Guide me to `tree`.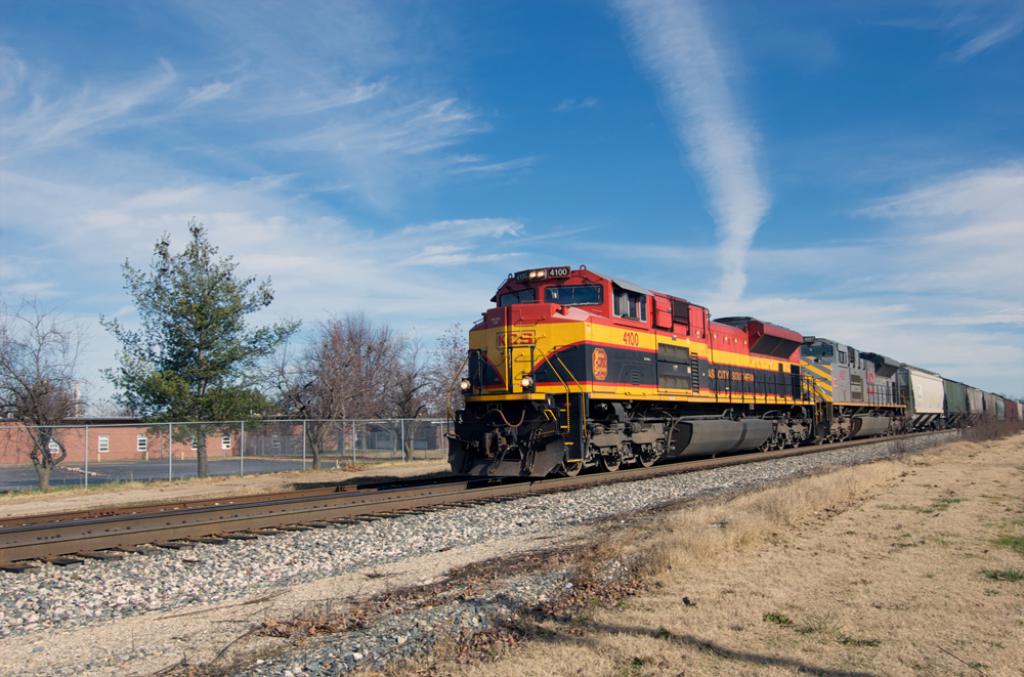
Guidance: {"left": 0, "top": 288, "right": 96, "bottom": 498}.
